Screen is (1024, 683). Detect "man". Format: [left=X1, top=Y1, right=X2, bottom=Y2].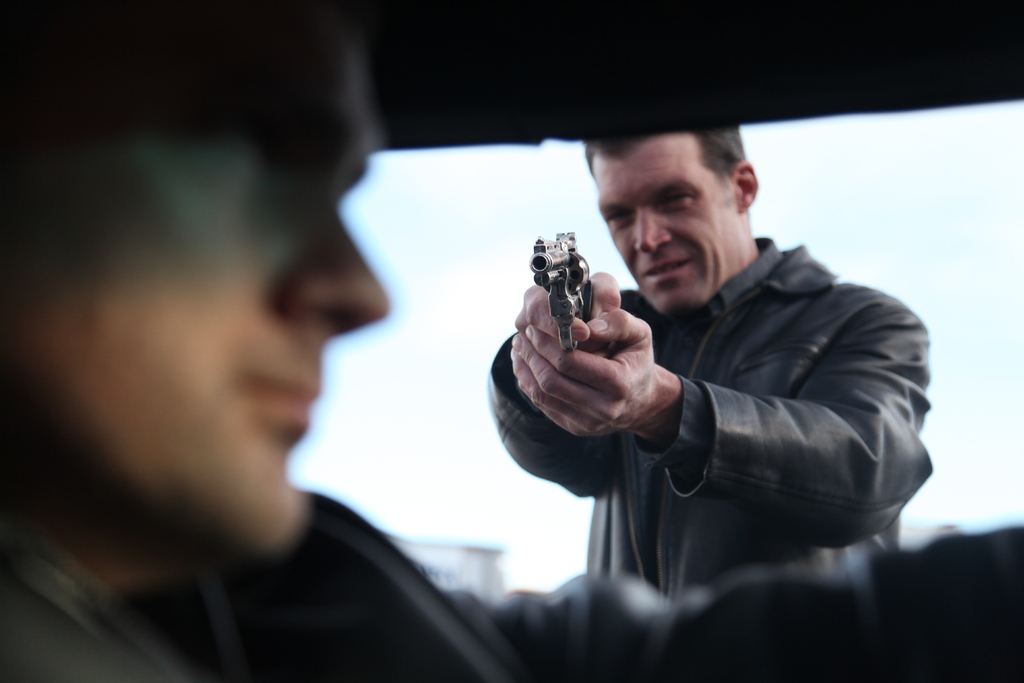
[left=0, top=0, right=1023, bottom=682].
